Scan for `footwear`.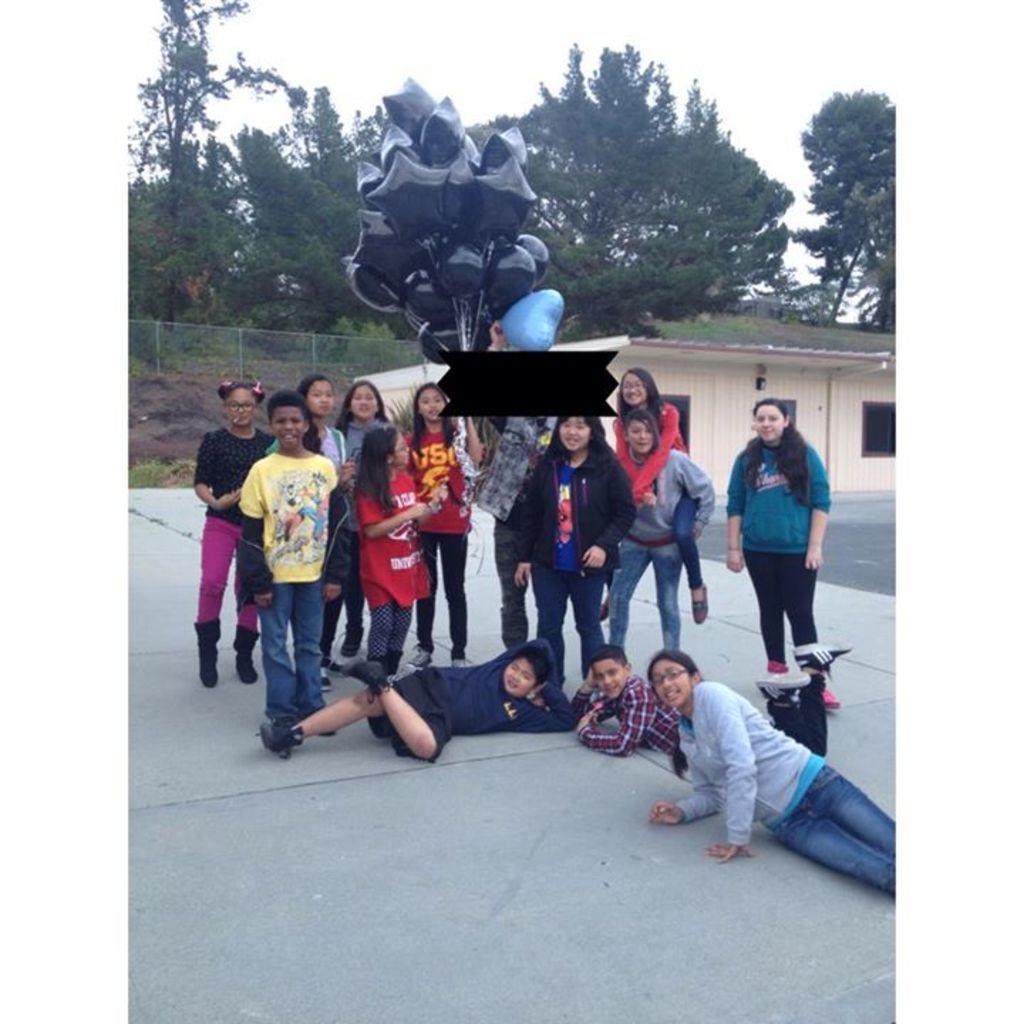
Scan result: box=[228, 623, 263, 687].
